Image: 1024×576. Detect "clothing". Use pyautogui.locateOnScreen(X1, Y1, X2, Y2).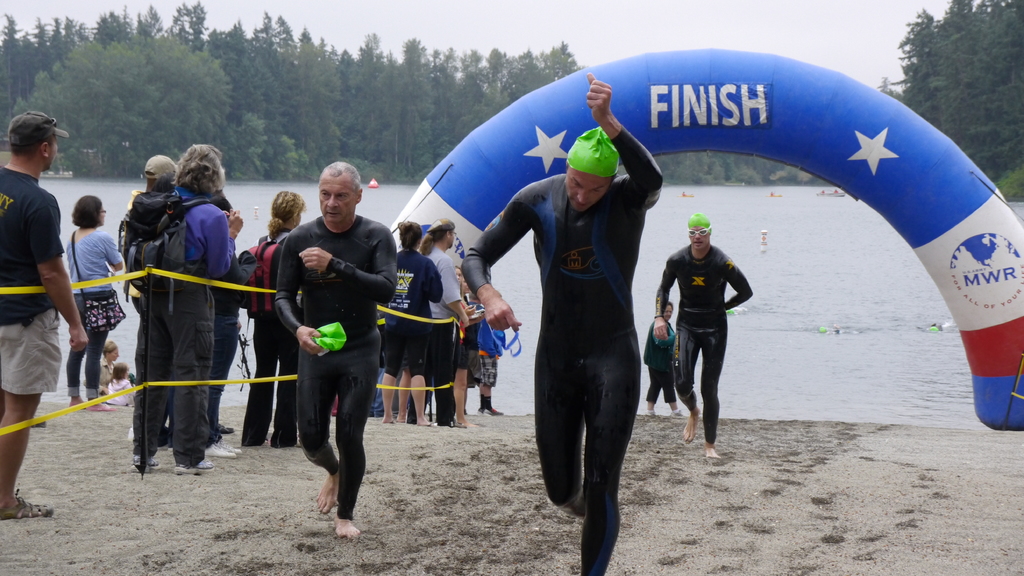
pyautogui.locateOnScreen(204, 244, 259, 433).
